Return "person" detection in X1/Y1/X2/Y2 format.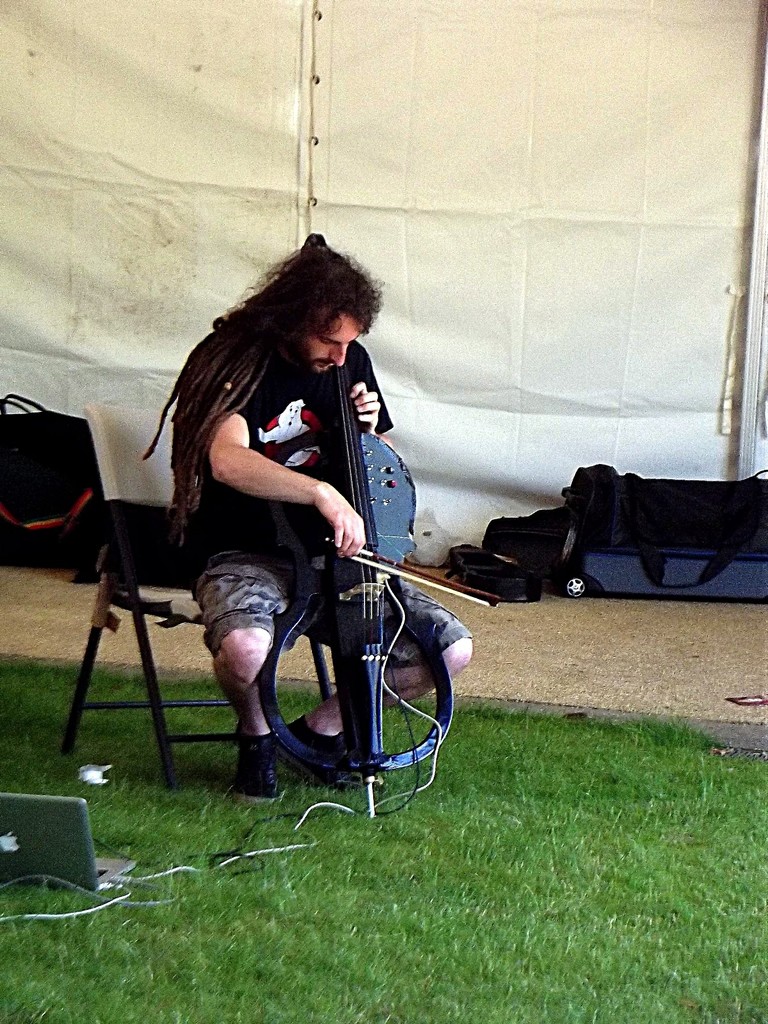
152/252/436/803.
